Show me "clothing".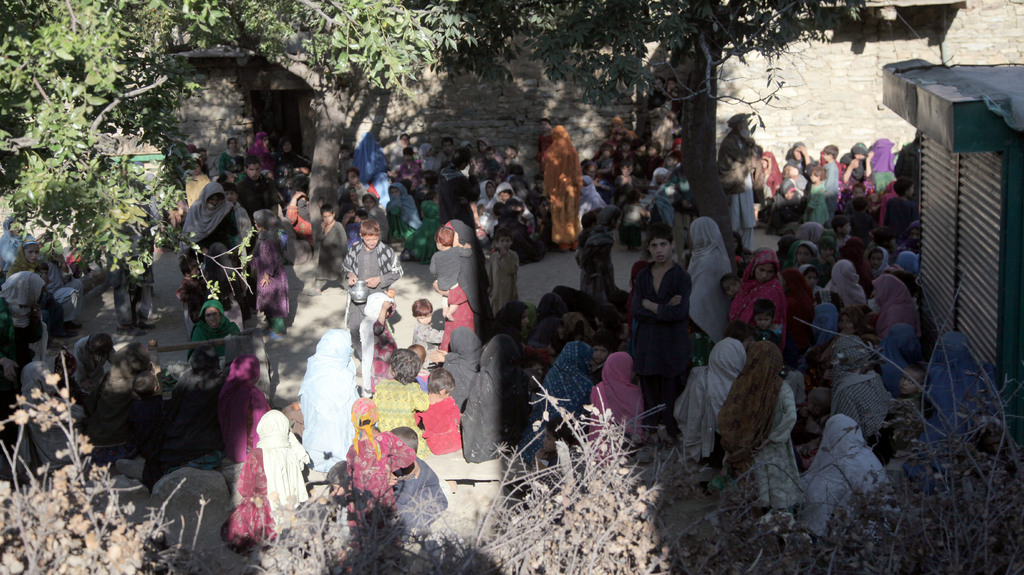
"clothing" is here: 411:319:445:355.
